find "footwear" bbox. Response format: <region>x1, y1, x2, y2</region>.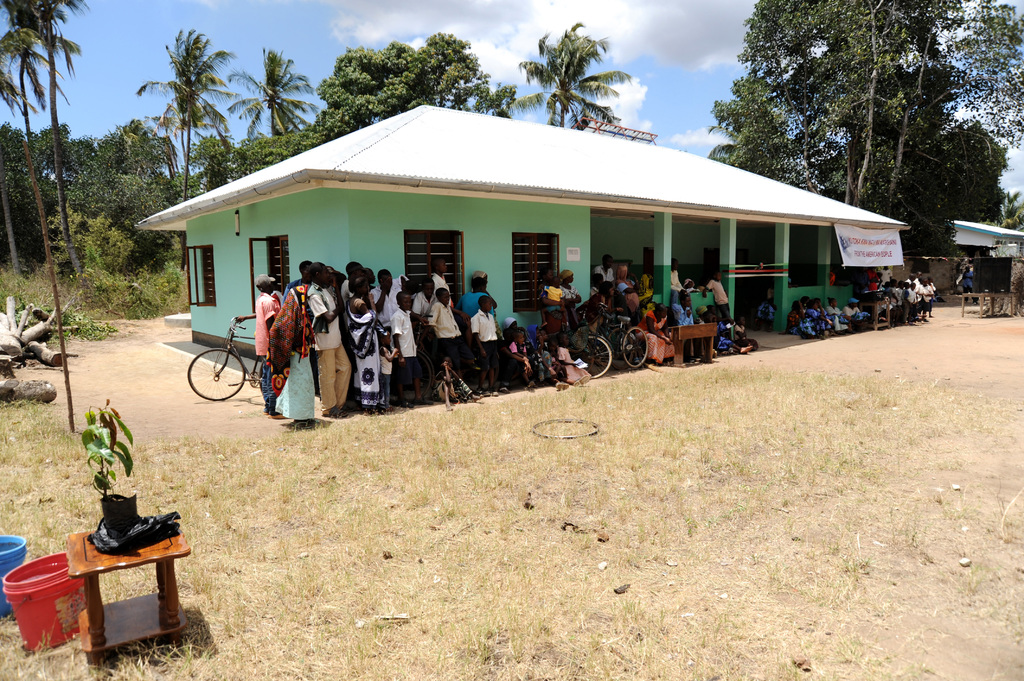
<region>413, 397, 433, 403</region>.
